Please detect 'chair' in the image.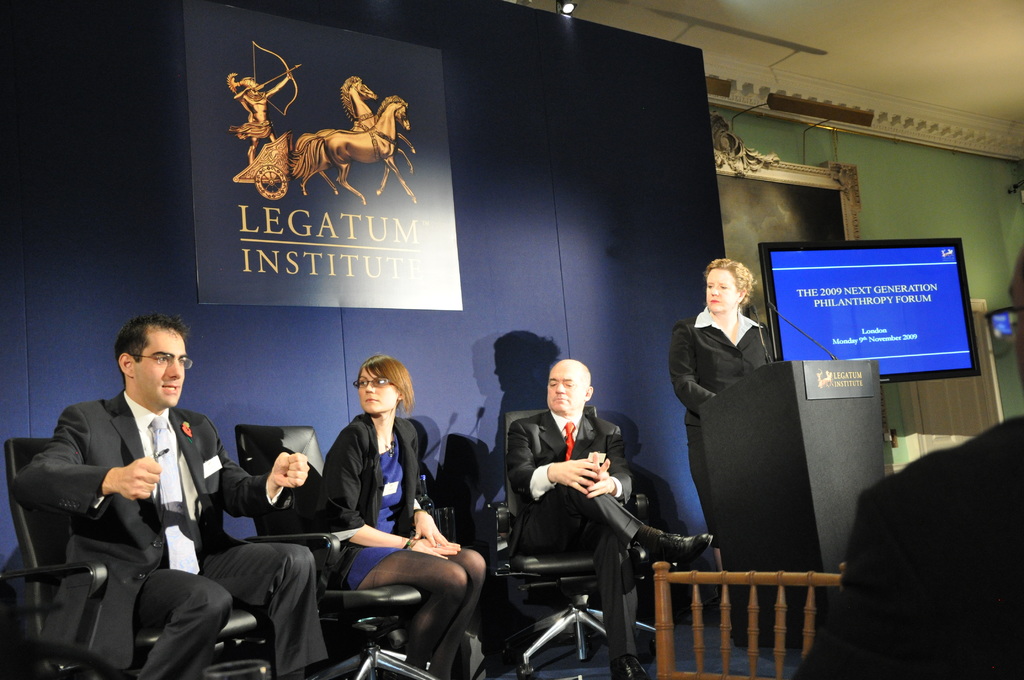
x1=483, y1=408, x2=658, y2=679.
